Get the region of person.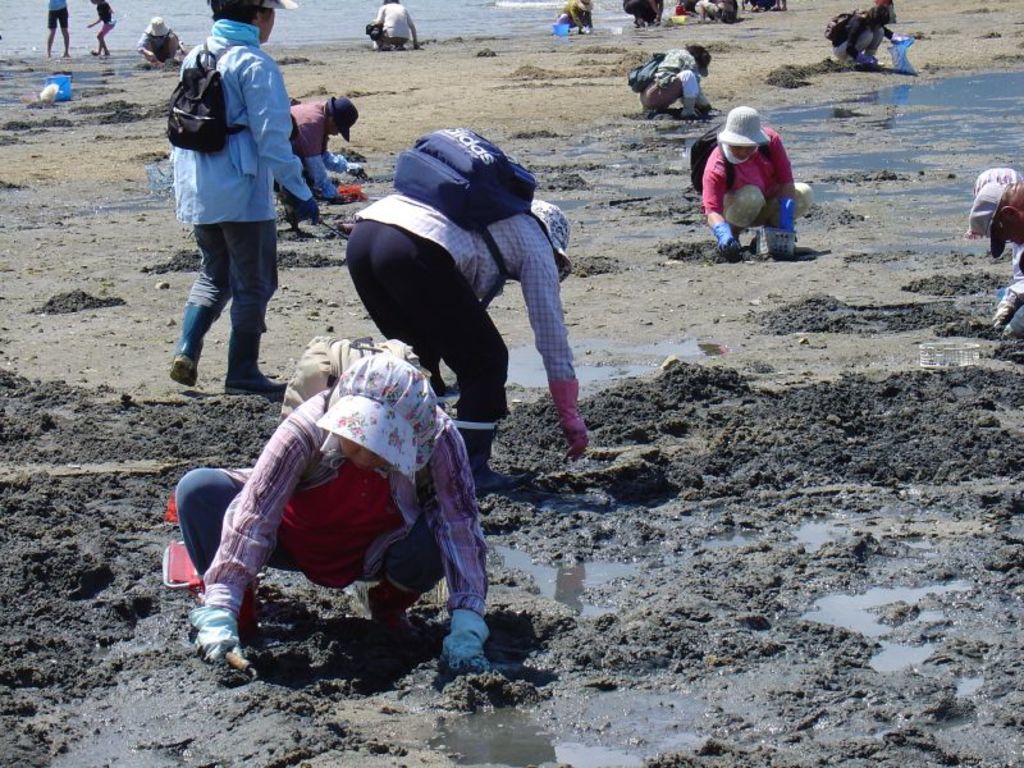
<bbox>623, 0, 669, 26</bbox>.
